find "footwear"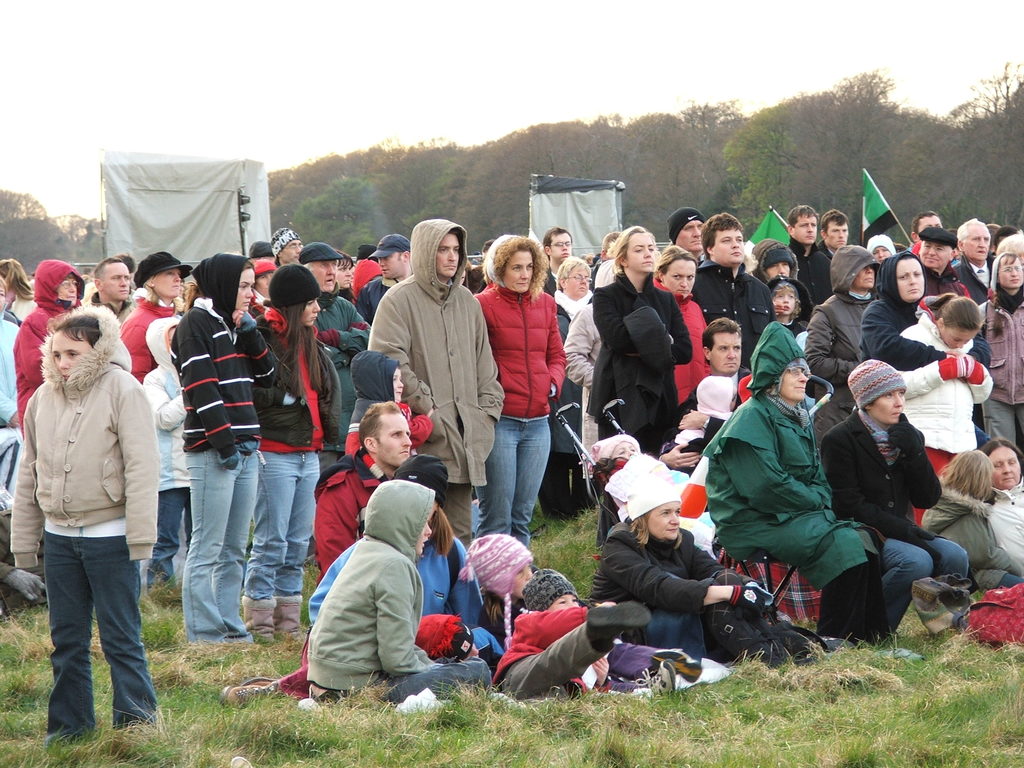
select_region(271, 591, 313, 665)
